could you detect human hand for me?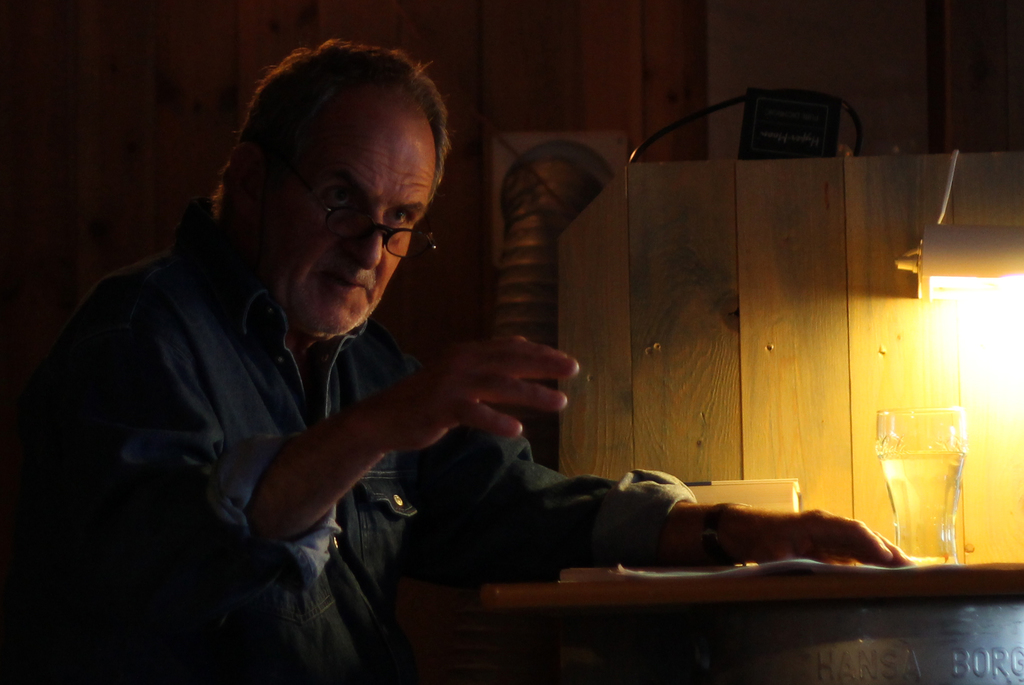
Detection result: crop(741, 506, 911, 563).
